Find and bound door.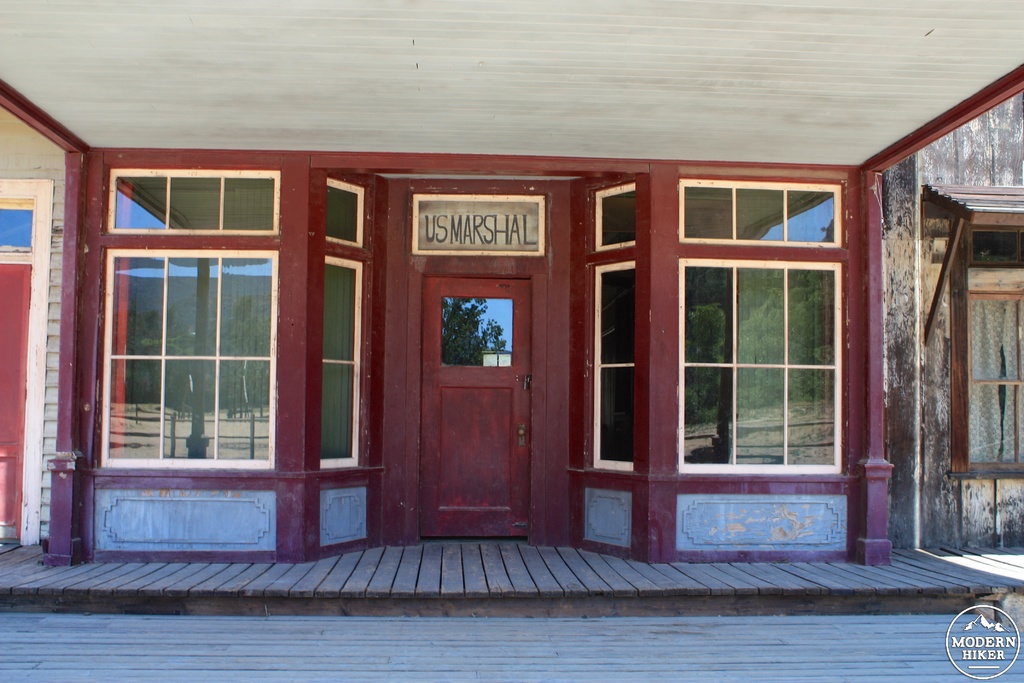
Bound: region(412, 276, 529, 539).
